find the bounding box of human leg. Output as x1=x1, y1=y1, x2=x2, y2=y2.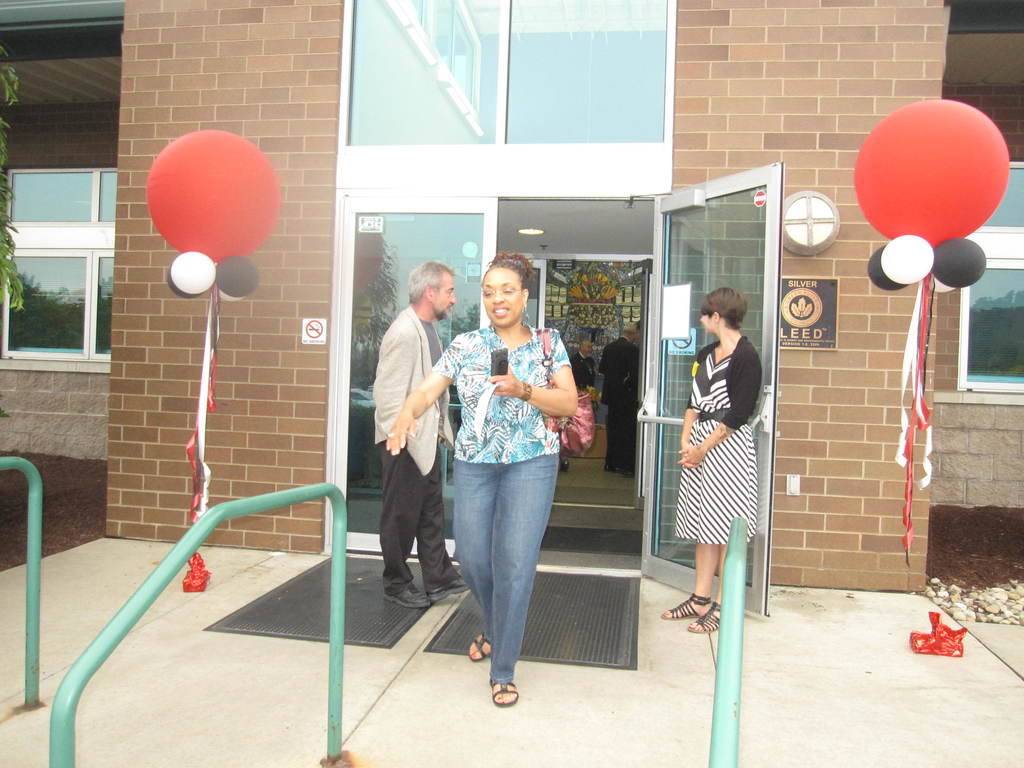
x1=424, y1=497, x2=463, y2=600.
